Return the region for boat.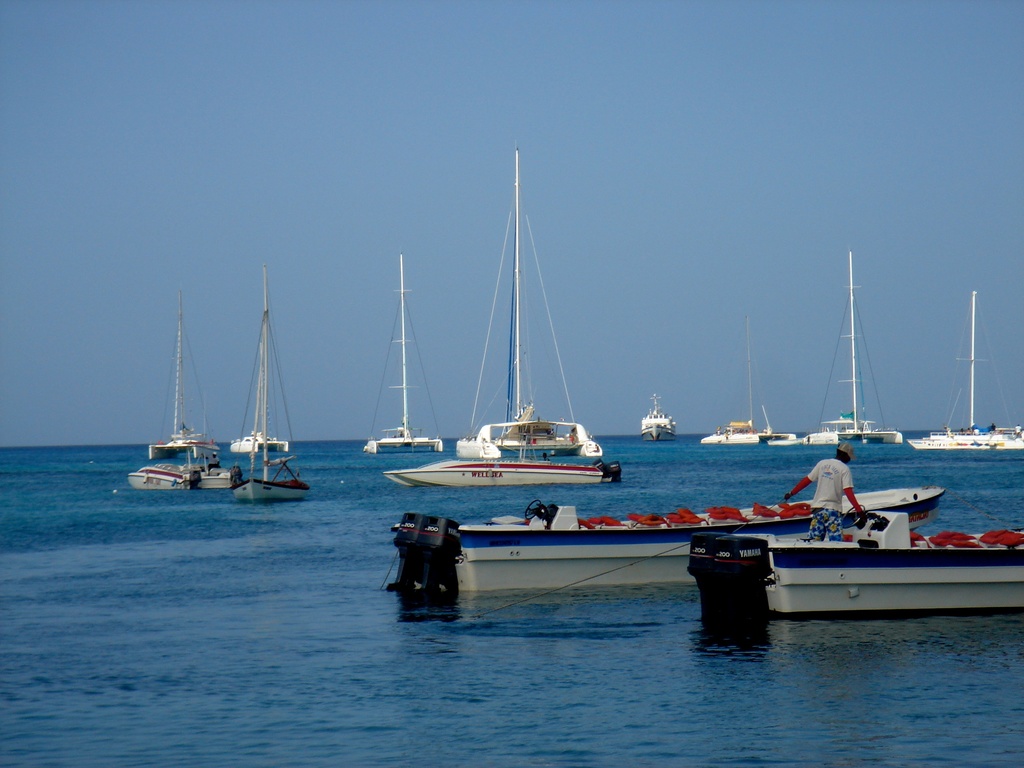
[left=133, top=461, right=236, bottom=492].
